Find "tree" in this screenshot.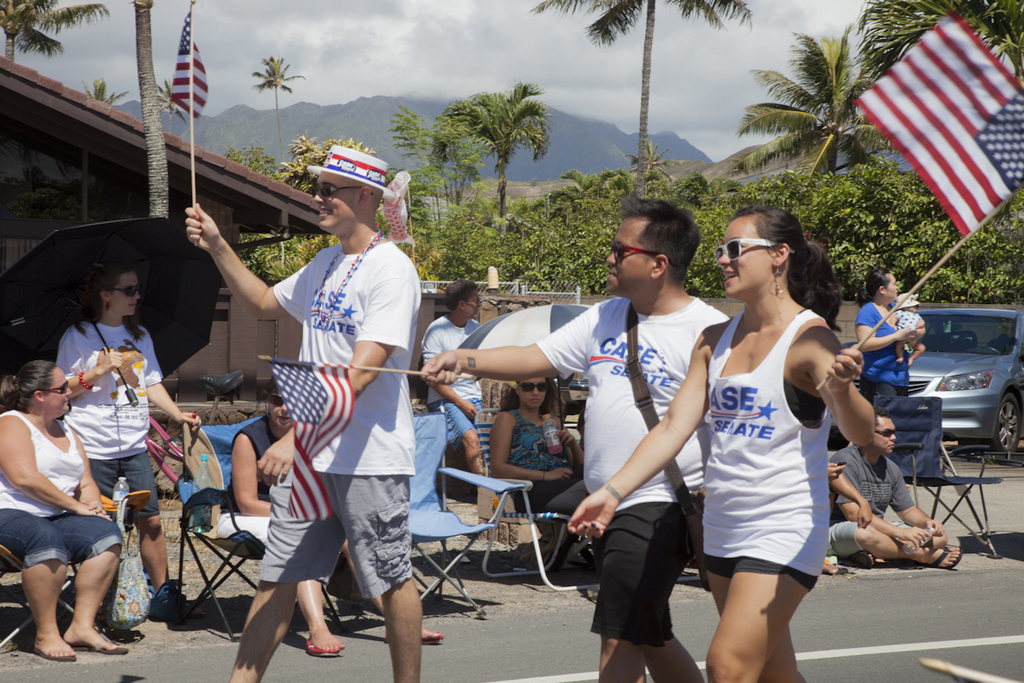
The bounding box for "tree" is locate(129, 0, 170, 217).
